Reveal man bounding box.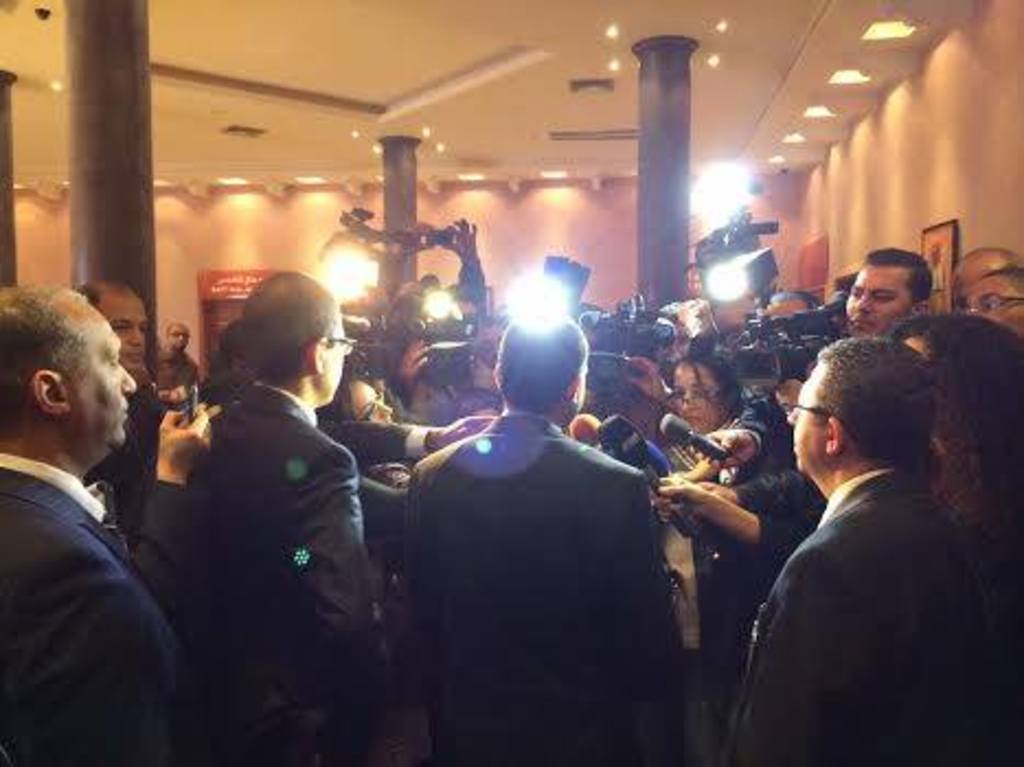
Revealed: <region>0, 261, 193, 754</region>.
